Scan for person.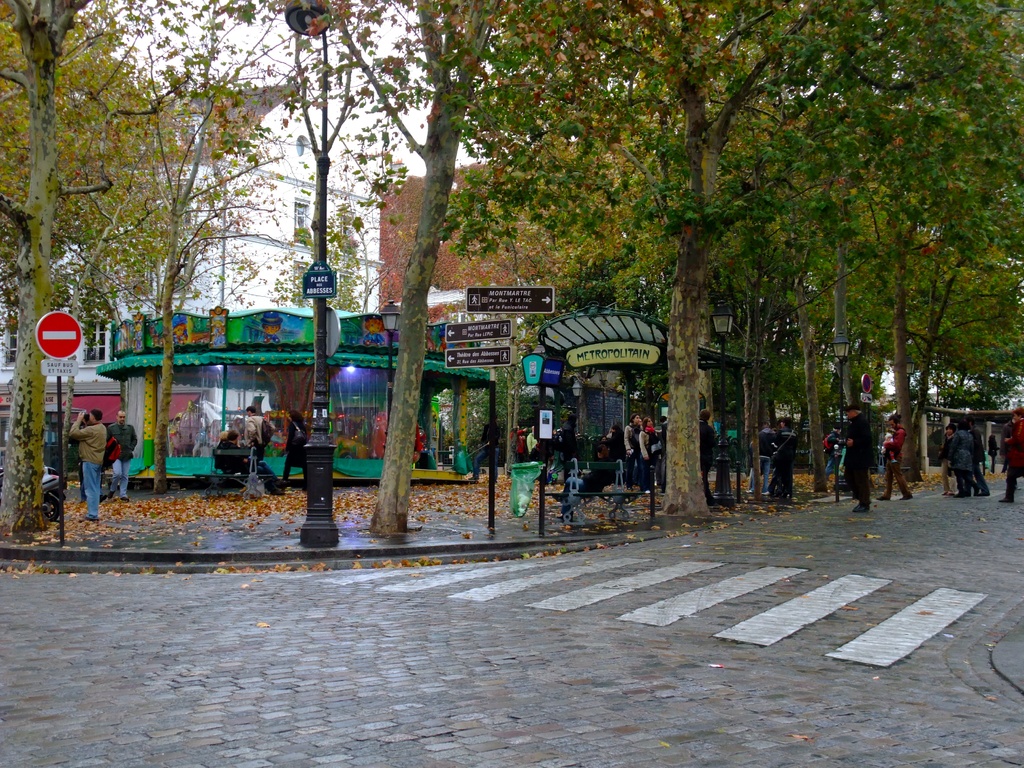
Scan result: x1=244, y1=404, x2=275, y2=461.
